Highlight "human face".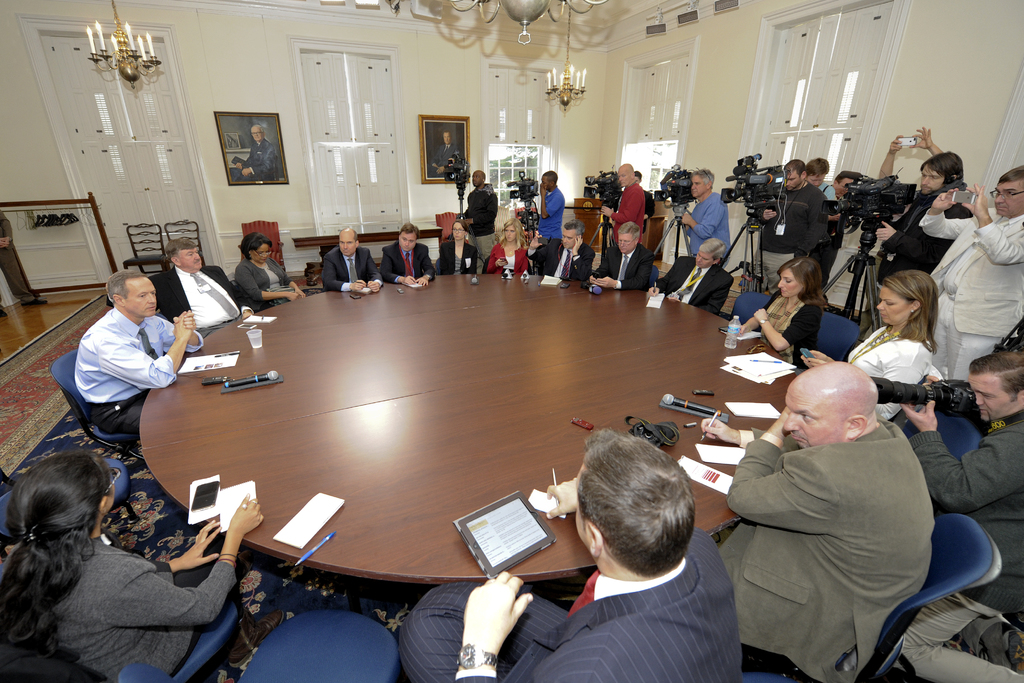
Highlighted region: rect(688, 175, 705, 200).
